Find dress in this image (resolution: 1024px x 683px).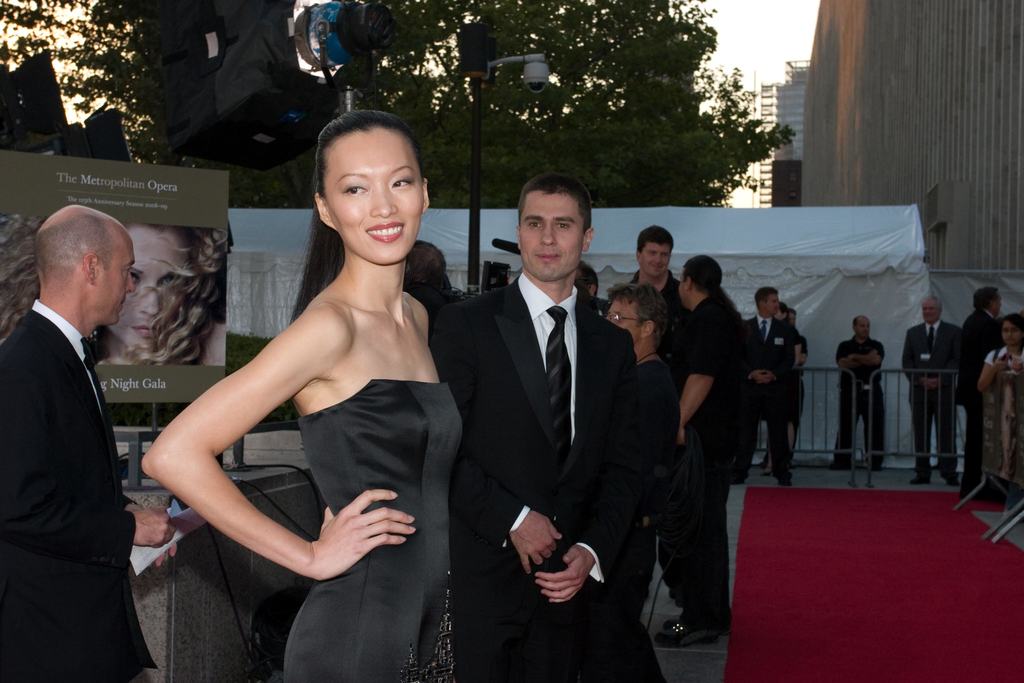
x1=289, y1=382, x2=454, y2=682.
